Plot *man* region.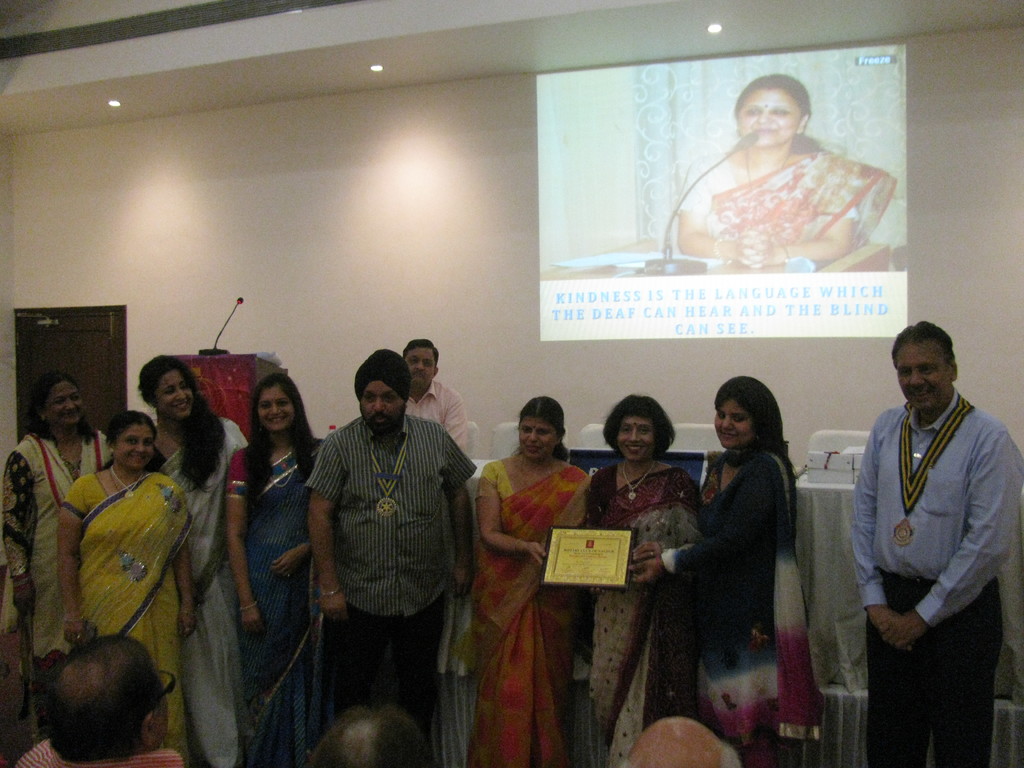
Plotted at pyautogui.locateOnScreen(612, 715, 743, 767).
